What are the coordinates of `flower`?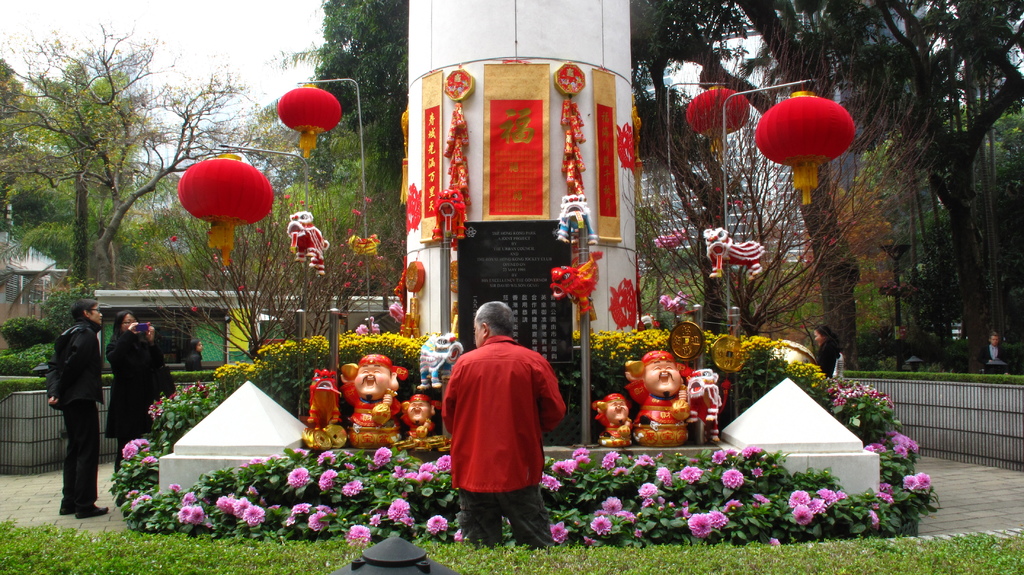
(573, 446, 589, 455).
